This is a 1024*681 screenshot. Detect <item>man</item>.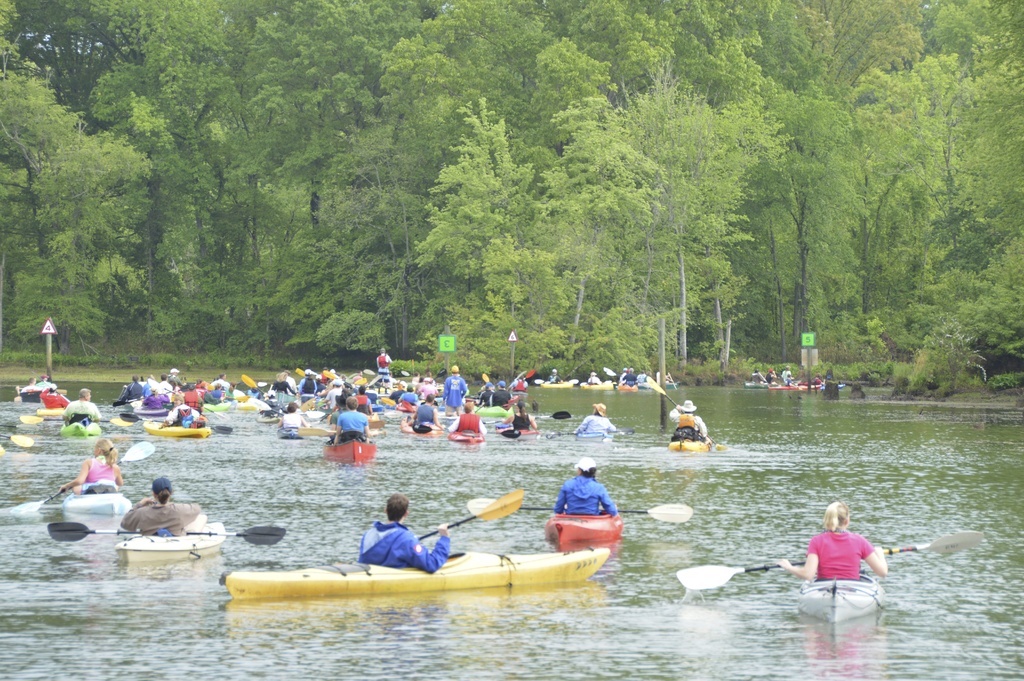
bbox(168, 367, 192, 385).
